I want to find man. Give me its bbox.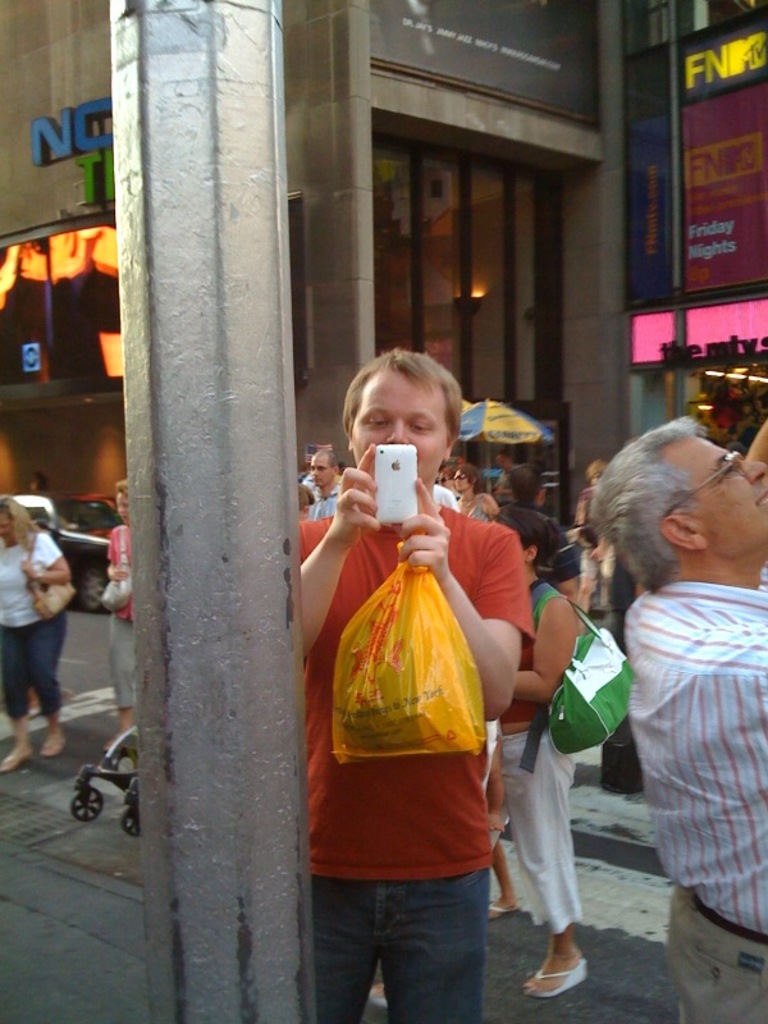
(573, 416, 767, 950).
